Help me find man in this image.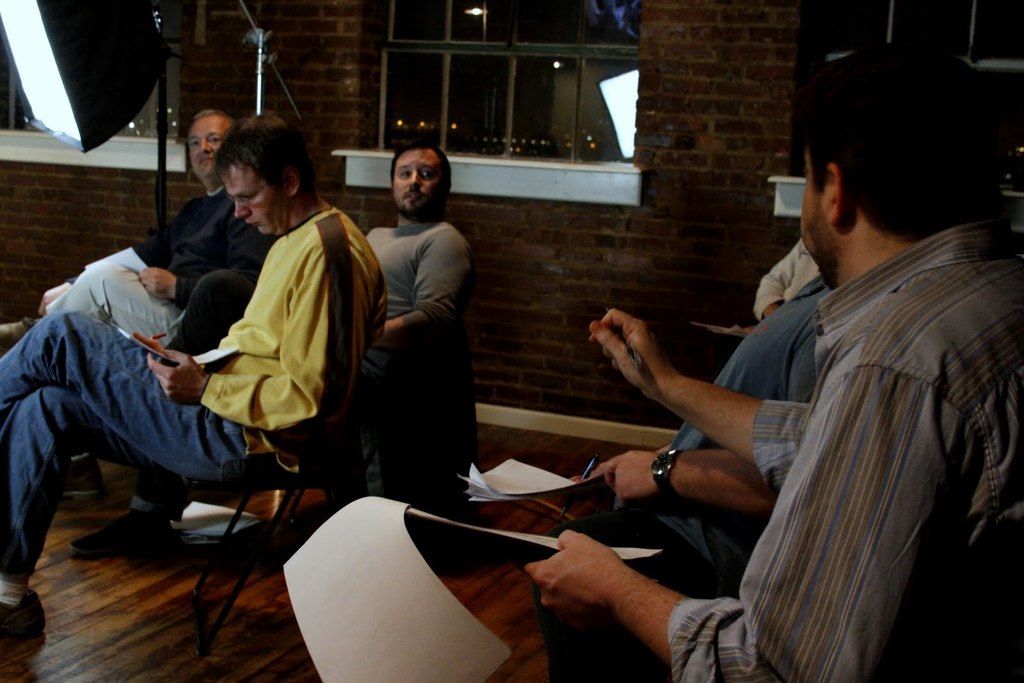
Found it: (755,235,829,322).
